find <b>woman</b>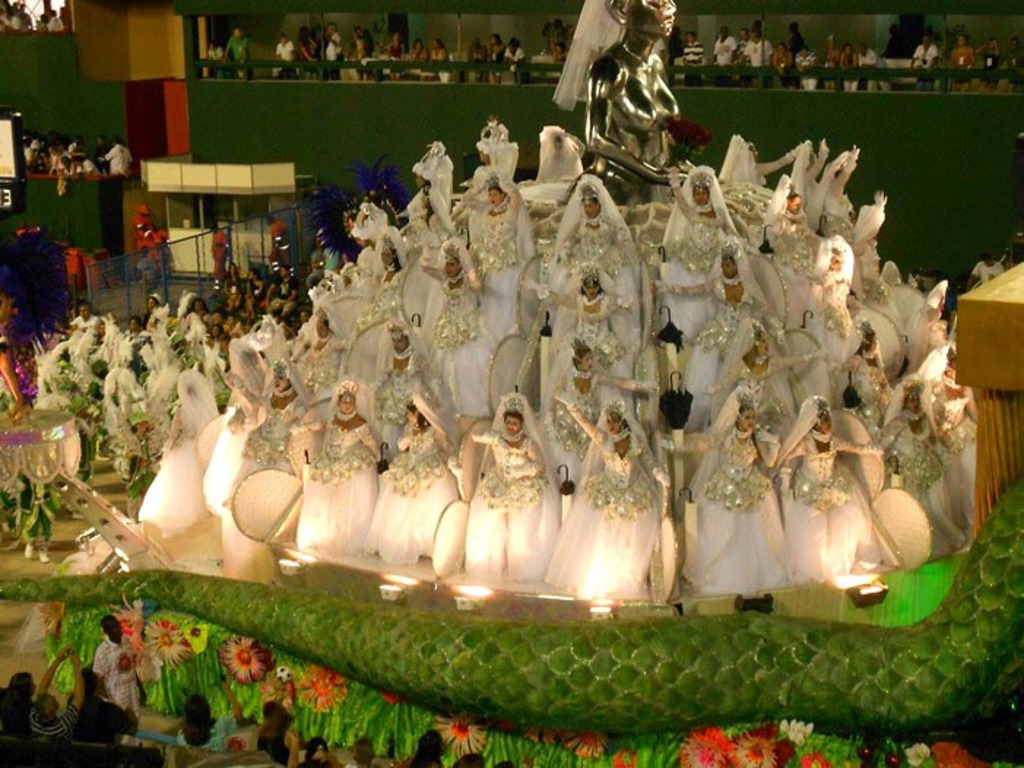
x1=552, y1=0, x2=697, y2=206
